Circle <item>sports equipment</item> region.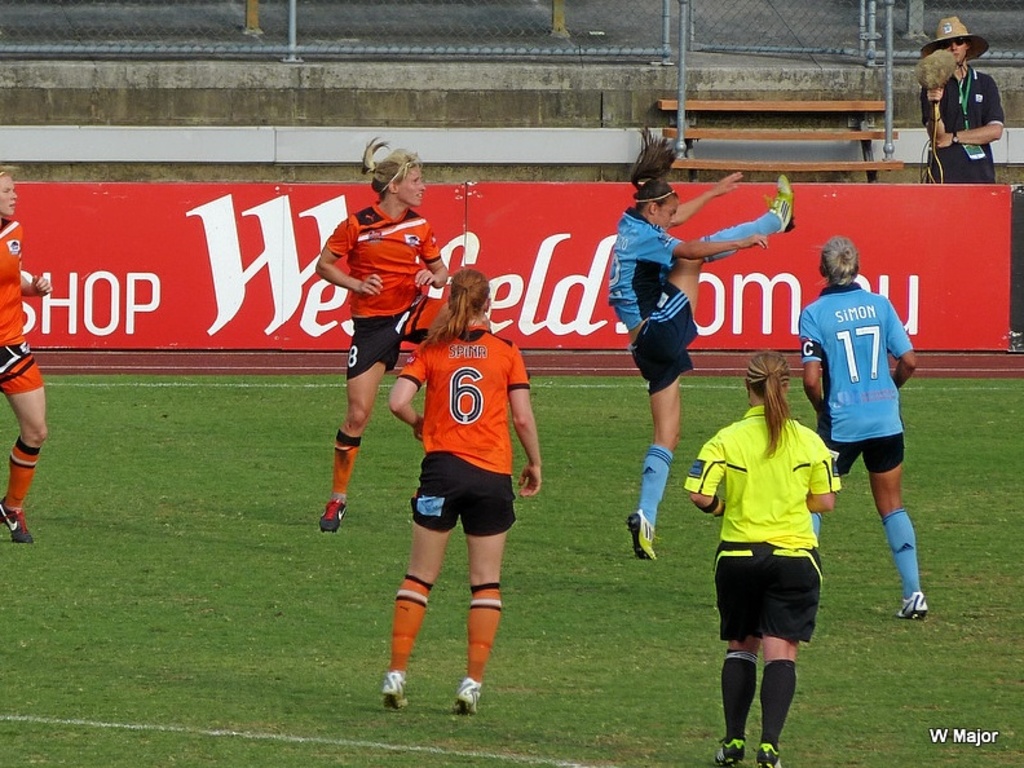
Region: BBox(764, 171, 795, 235).
